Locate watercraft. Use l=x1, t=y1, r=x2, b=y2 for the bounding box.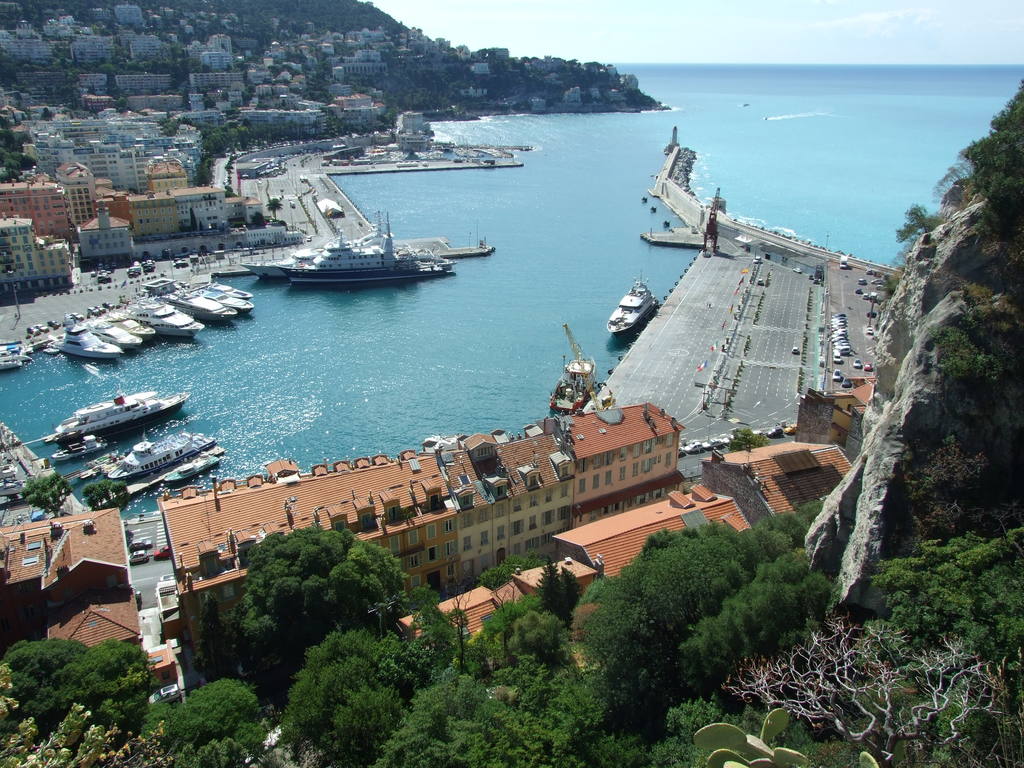
l=601, t=271, r=650, b=337.
